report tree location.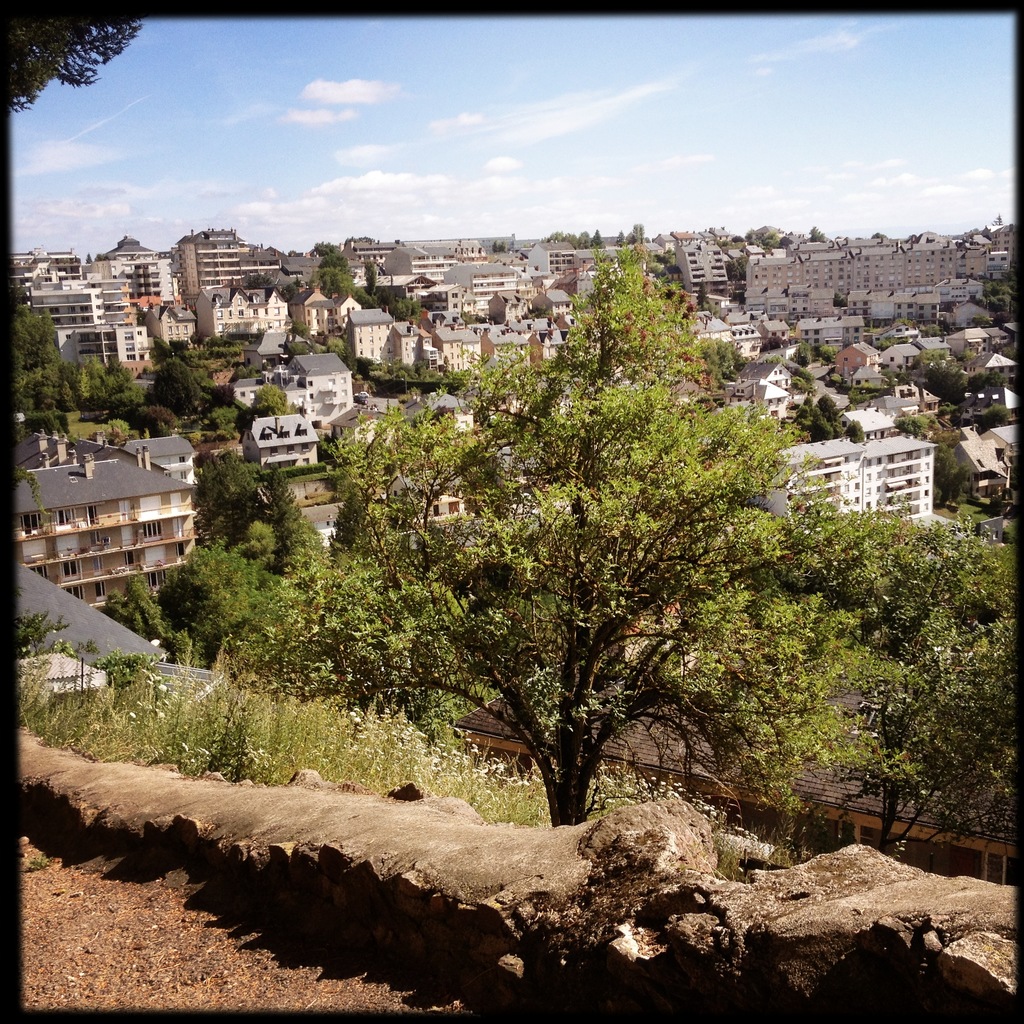
Report: {"left": 4, "top": 15, "right": 142, "bottom": 114}.
